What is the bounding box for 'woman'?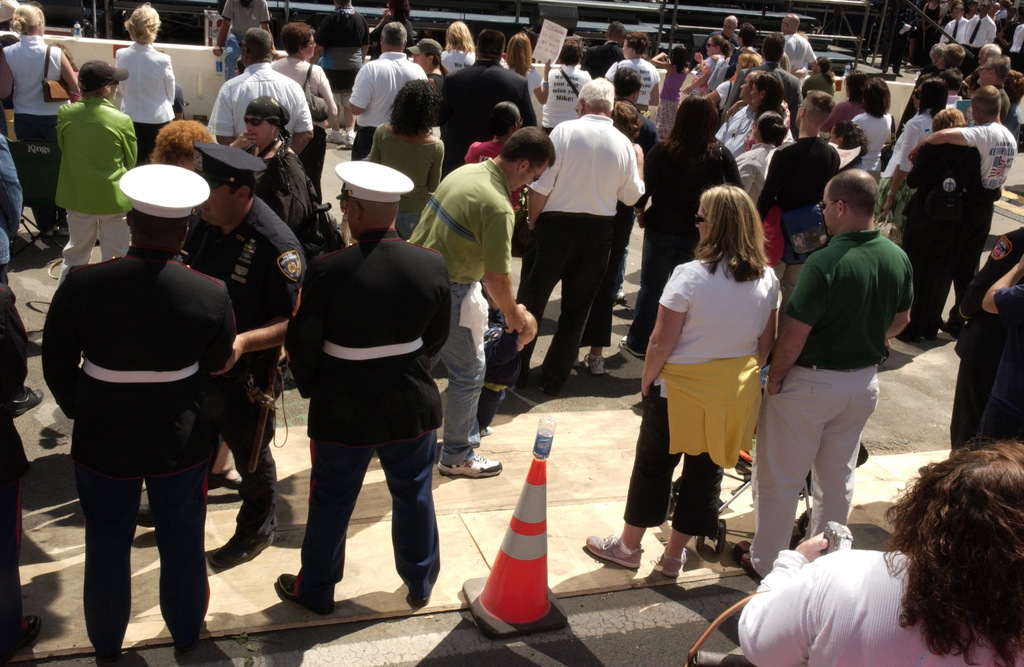
{"left": 409, "top": 35, "right": 447, "bottom": 88}.
